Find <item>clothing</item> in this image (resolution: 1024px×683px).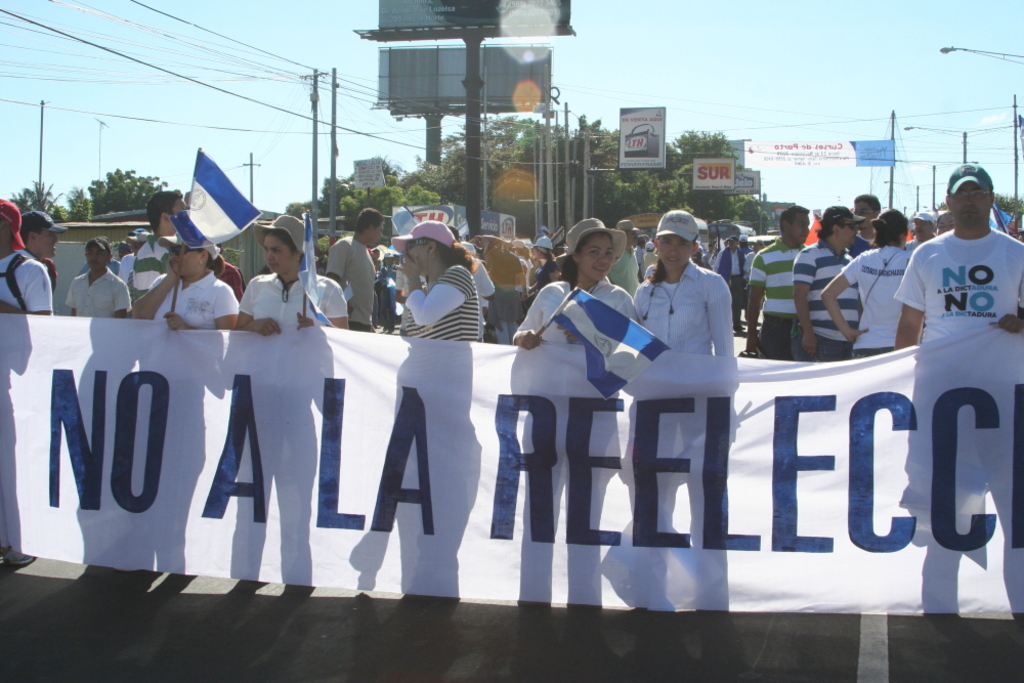
BBox(470, 255, 497, 332).
